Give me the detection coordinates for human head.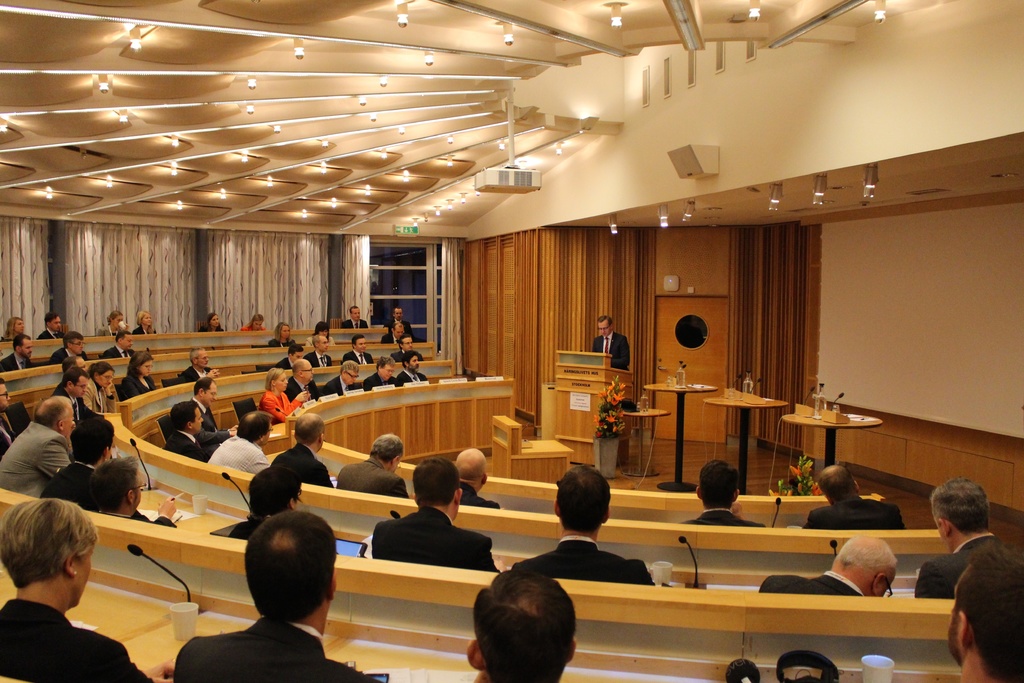
[x1=63, y1=330, x2=82, y2=354].
